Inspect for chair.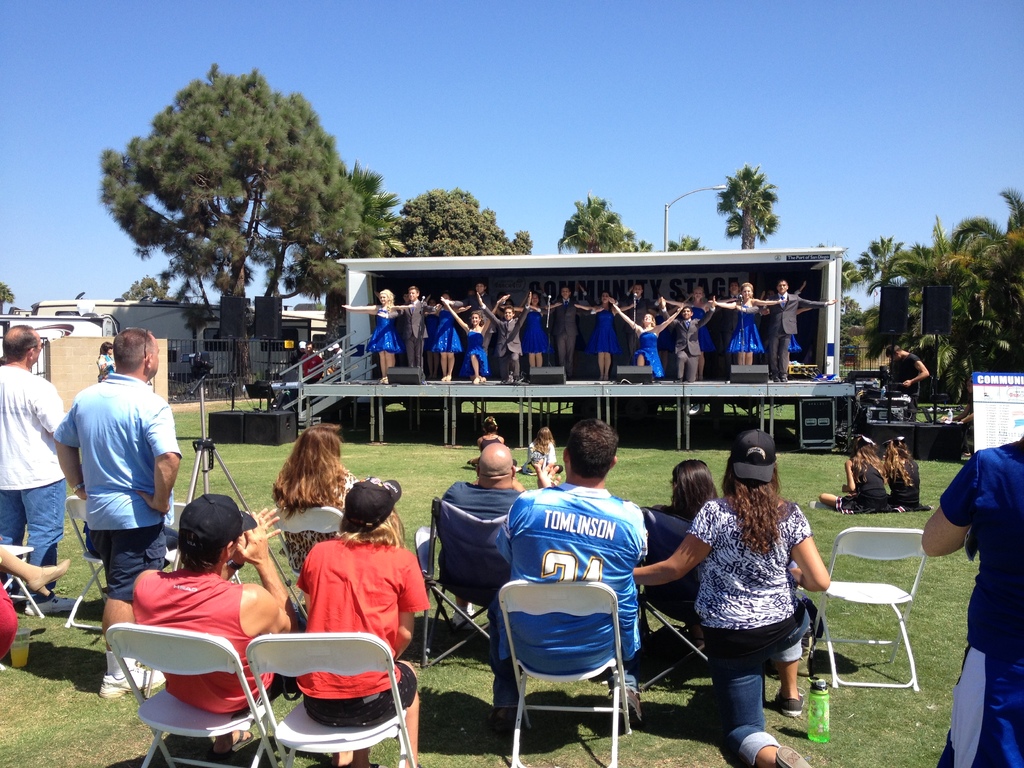
Inspection: bbox=(107, 623, 276, 767).
